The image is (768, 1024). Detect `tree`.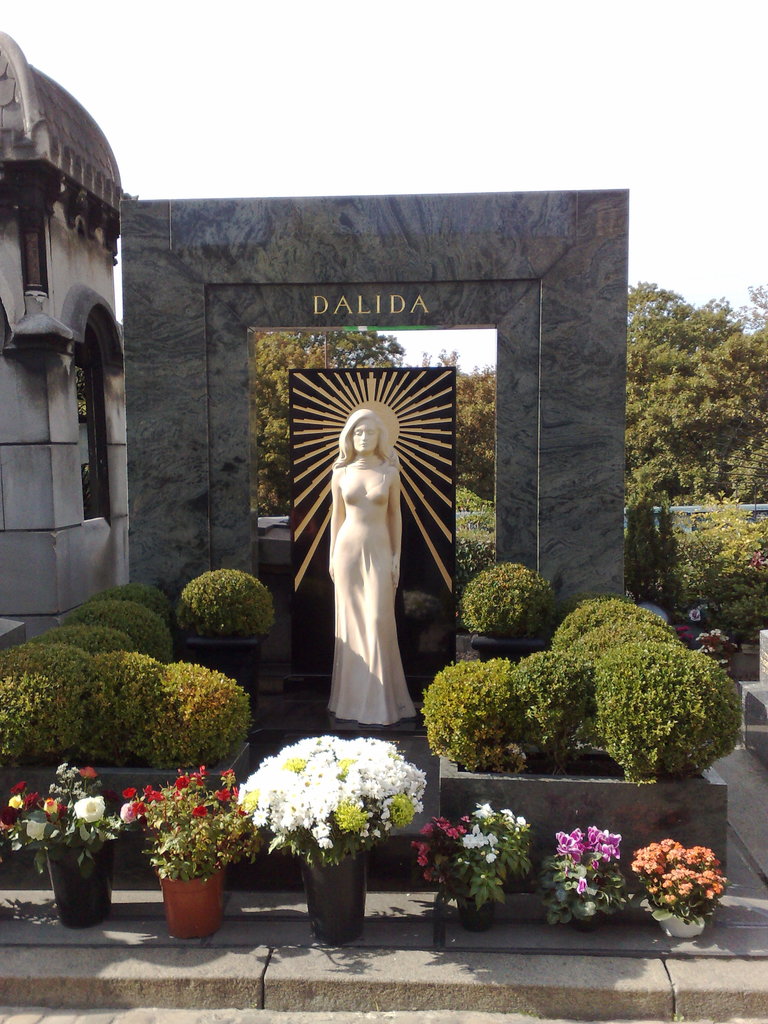
Detection: [x1=422, y1=347, x2=498, y2=499].
